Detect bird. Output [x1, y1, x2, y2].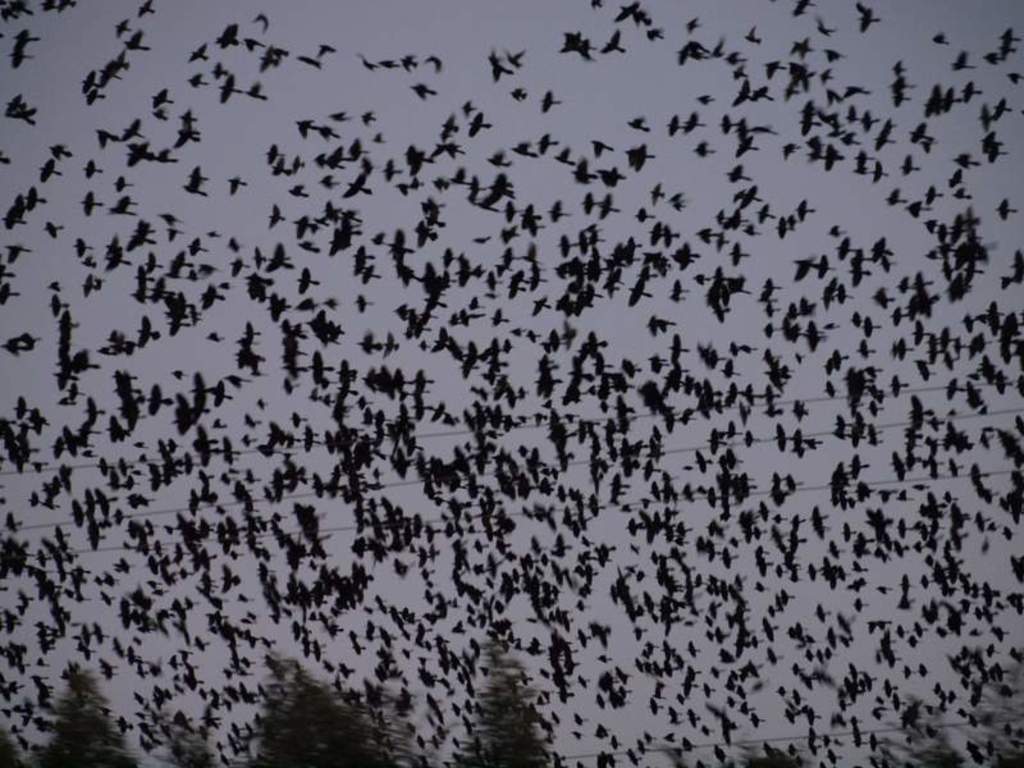
[316, 40, 337, 60].
